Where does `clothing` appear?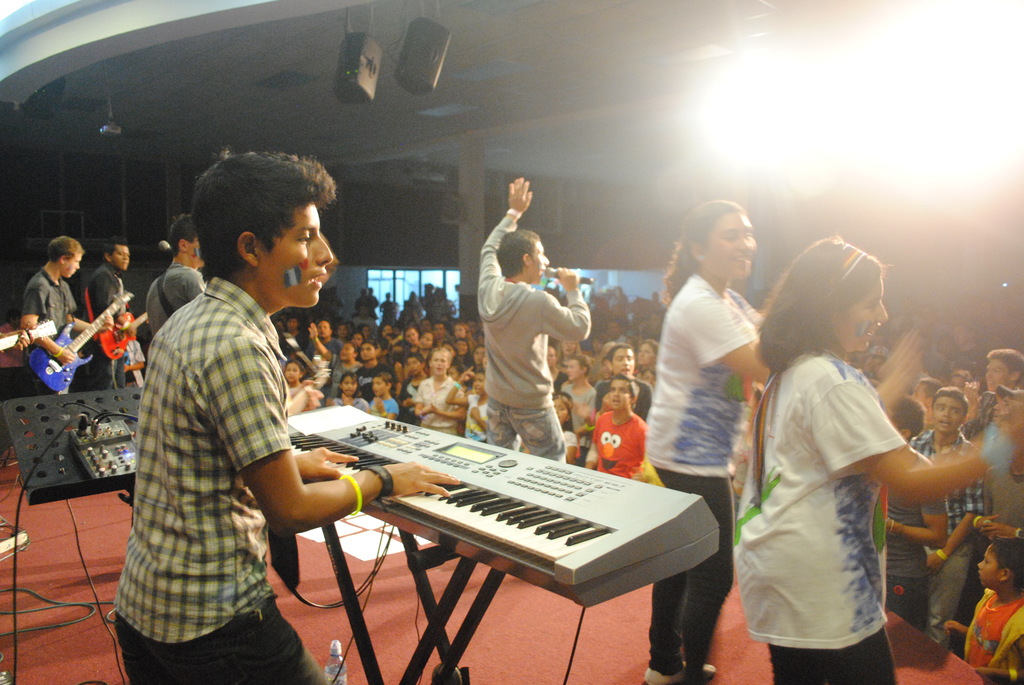
Appears at region(332, 385, 362, 410).
